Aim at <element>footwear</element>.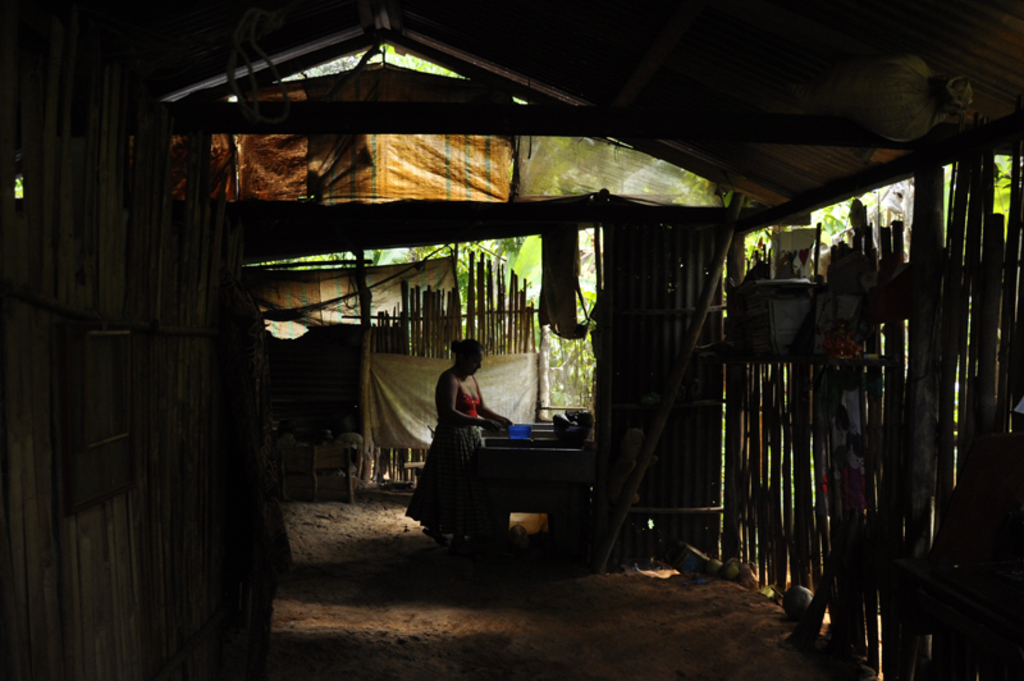
Aimed at bbox=(420, 525, 452, 550).
